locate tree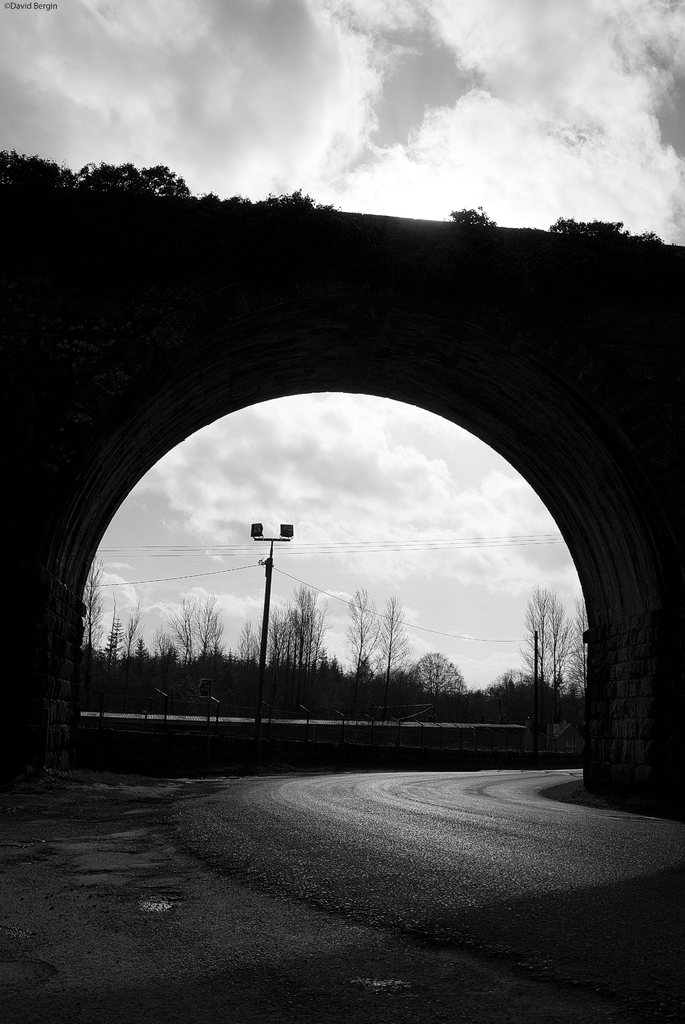
box(113, 609, 146, 672)
